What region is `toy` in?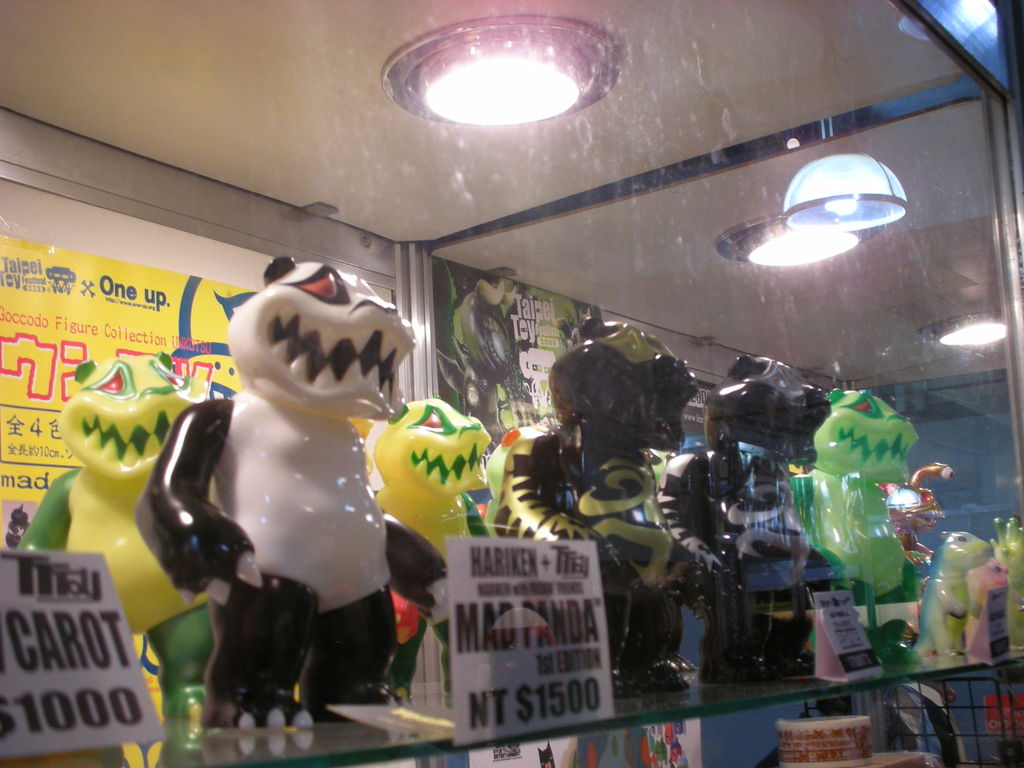
486, 409, 563, 529.
